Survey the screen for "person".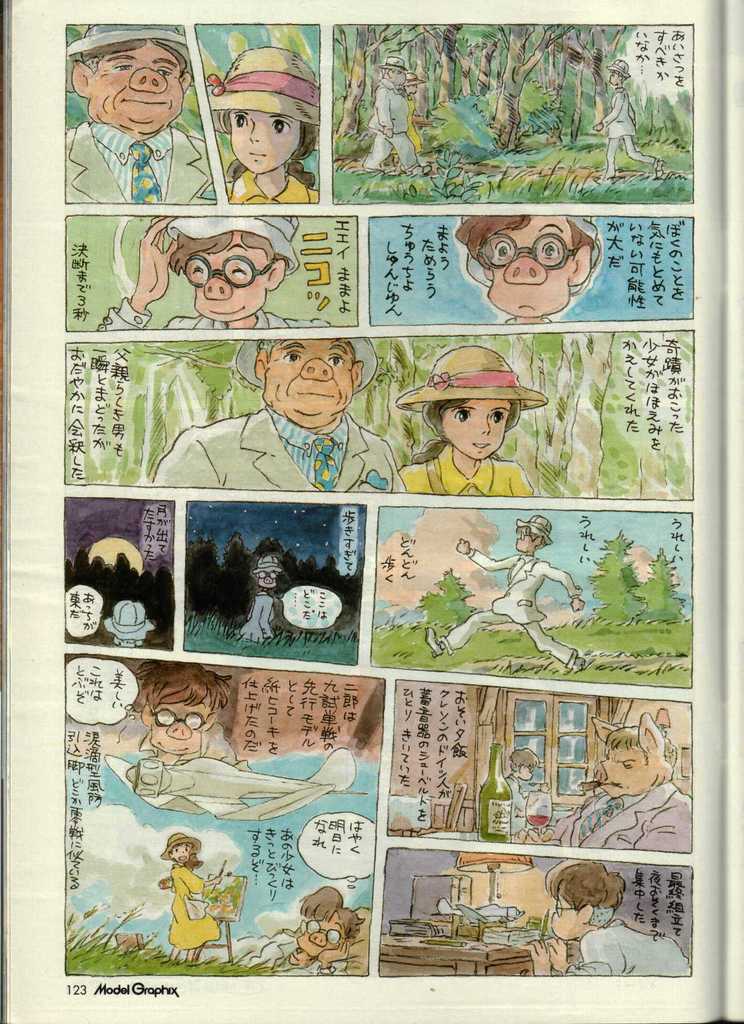
Survey found: <bbox>151, 339, 407, 492</bbox>.
